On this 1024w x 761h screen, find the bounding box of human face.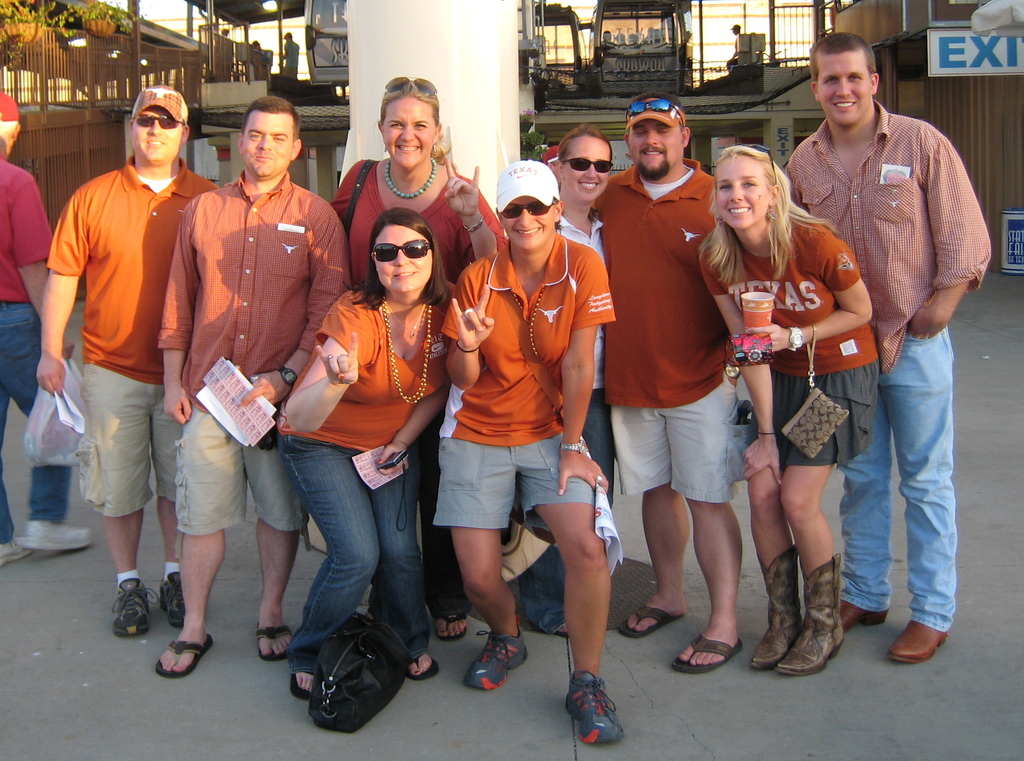
Bounding box: x1=714, y1=156, x2=769, y2=230.
